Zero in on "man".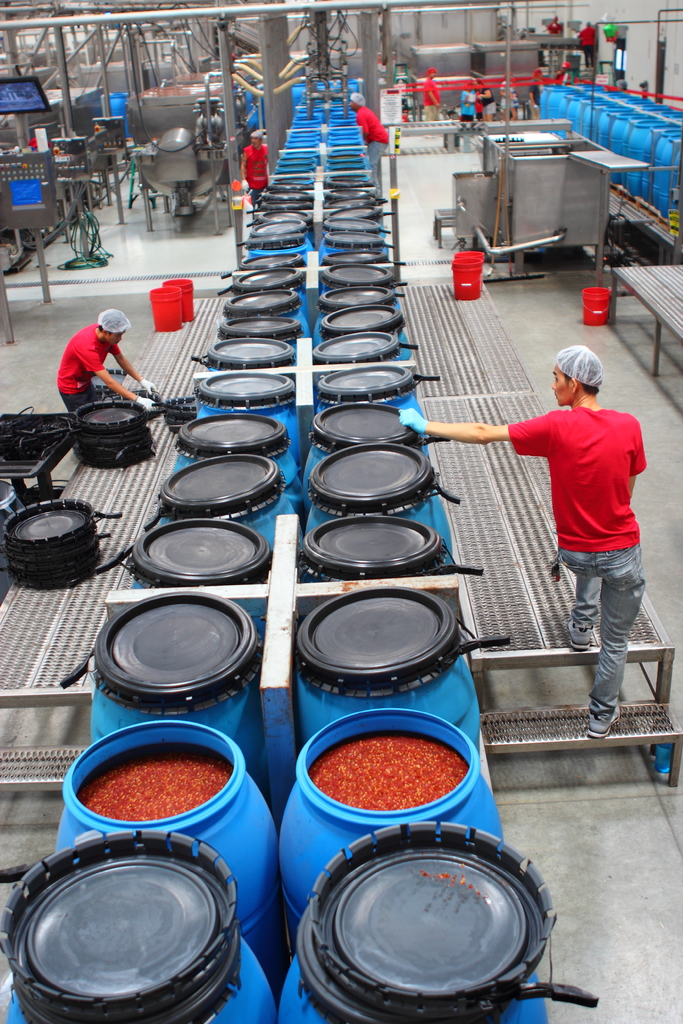
Zeroed in: BBox(401, 342, 654, 745).
